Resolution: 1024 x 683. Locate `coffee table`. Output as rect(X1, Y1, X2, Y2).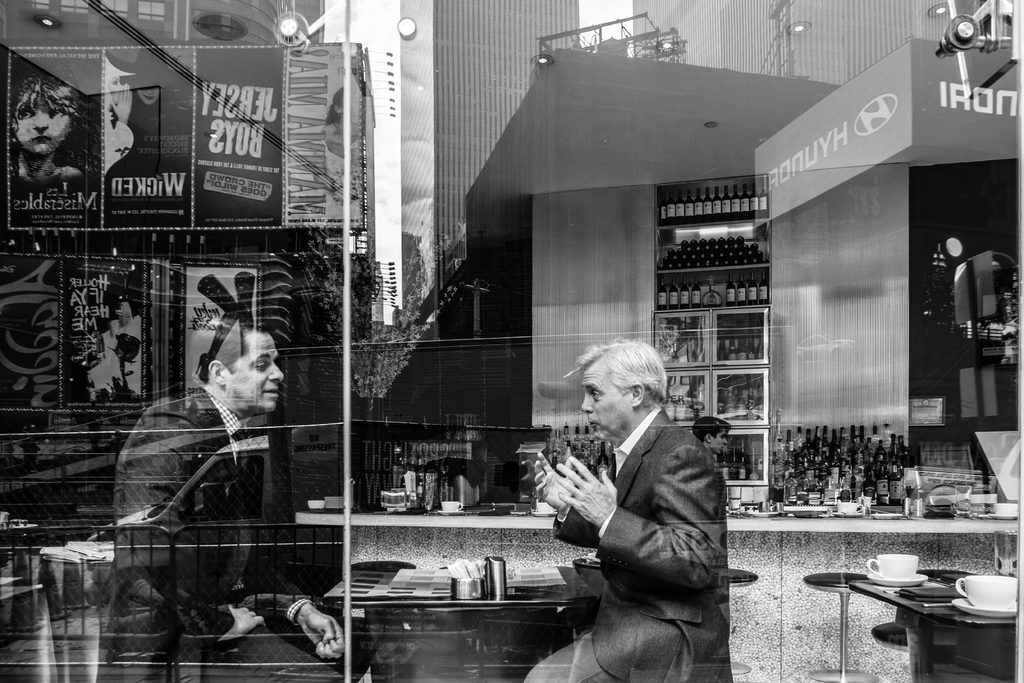
rect(329, 558, 582, 682).
